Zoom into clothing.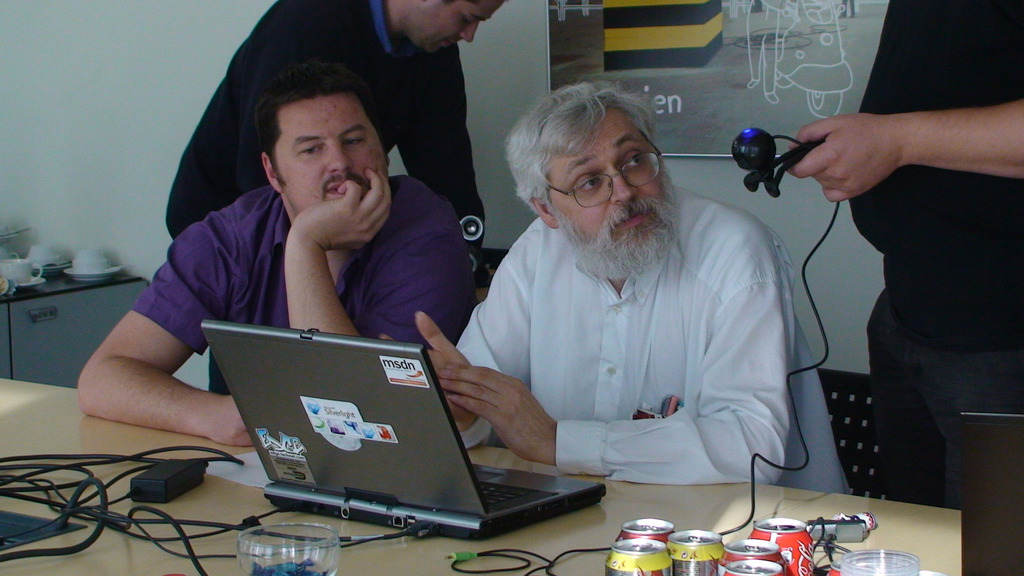
Zoom target: [x1=125, y1=164, x2=479, y2=373].
